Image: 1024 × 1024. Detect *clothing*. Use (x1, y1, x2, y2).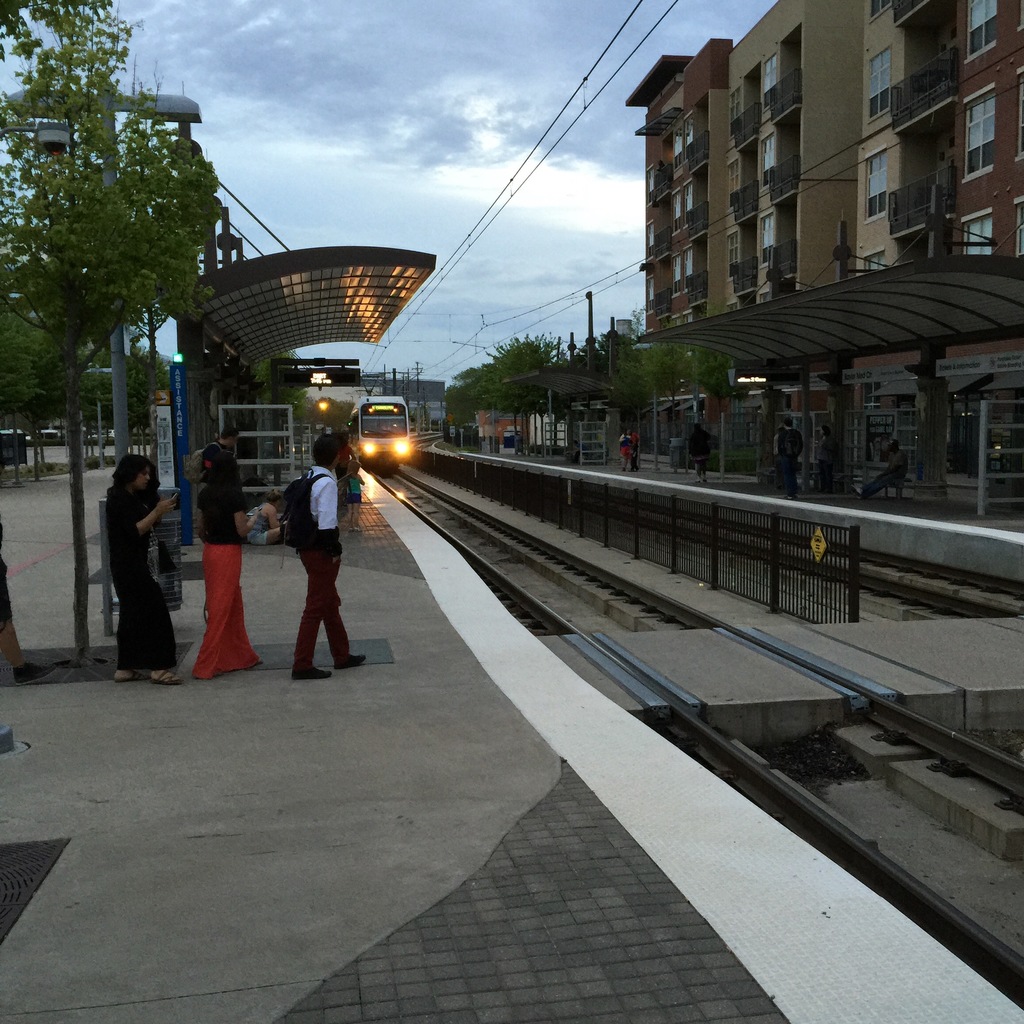
(202, 438, 227, 483).
